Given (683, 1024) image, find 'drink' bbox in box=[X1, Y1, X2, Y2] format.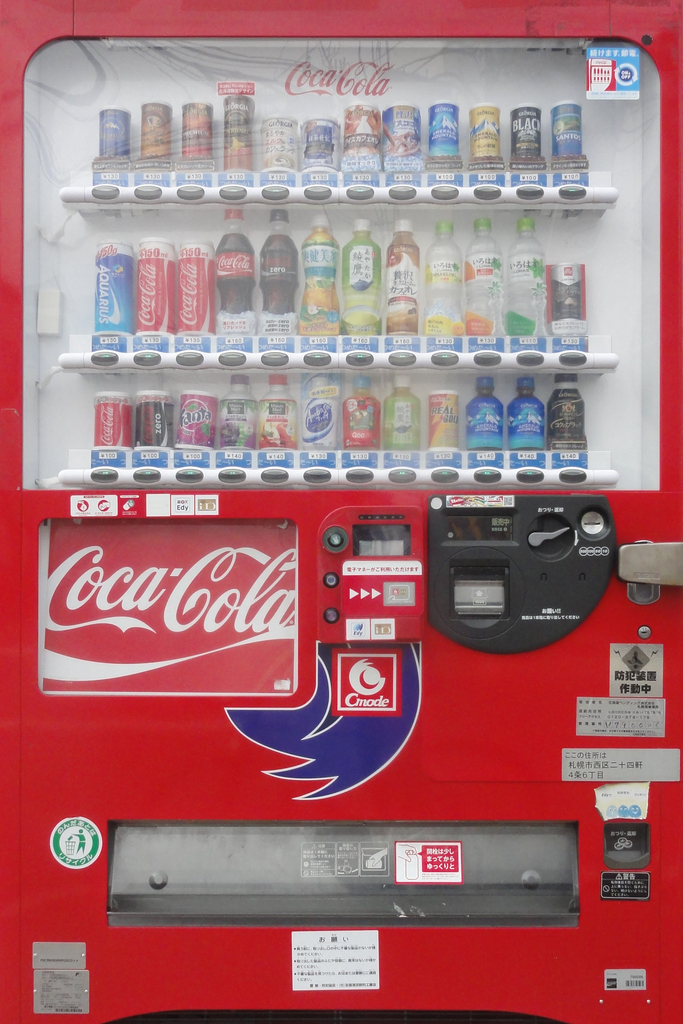
box=[383, 226, 411, 334].
